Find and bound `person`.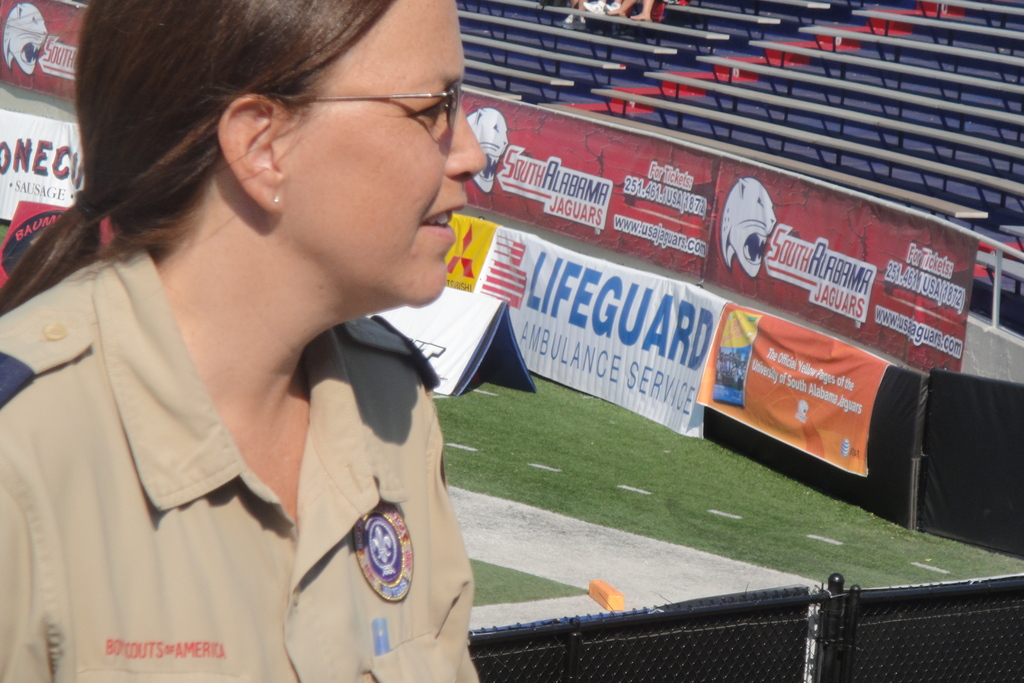
Bound: Rect(0, 0, 488, 682).
